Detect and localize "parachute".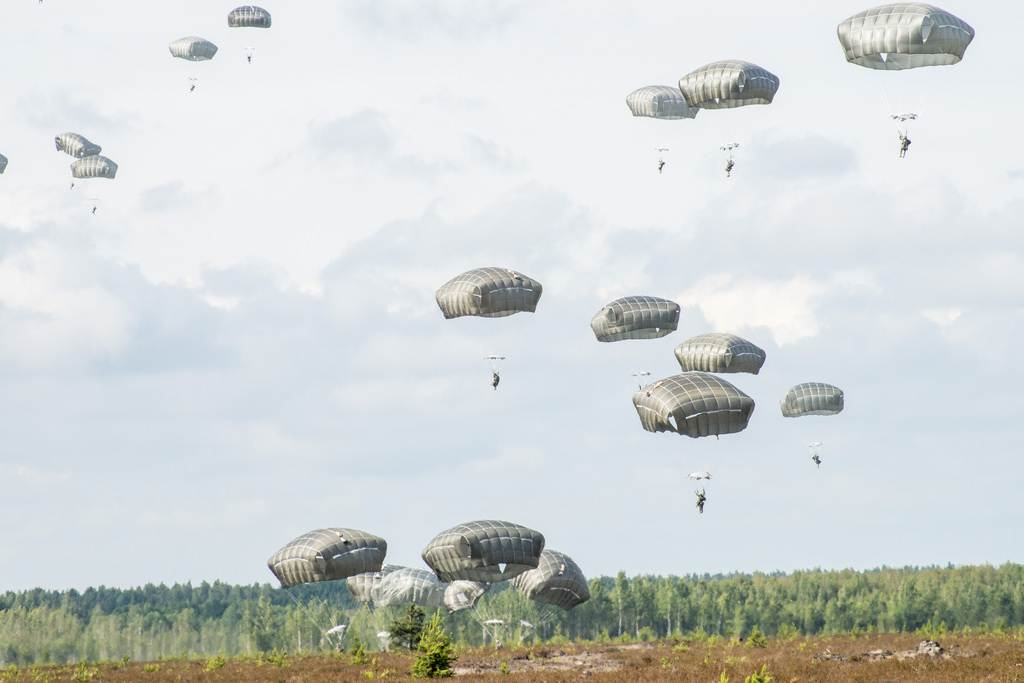
Localized at Rect(776, 379, 849, 468).
